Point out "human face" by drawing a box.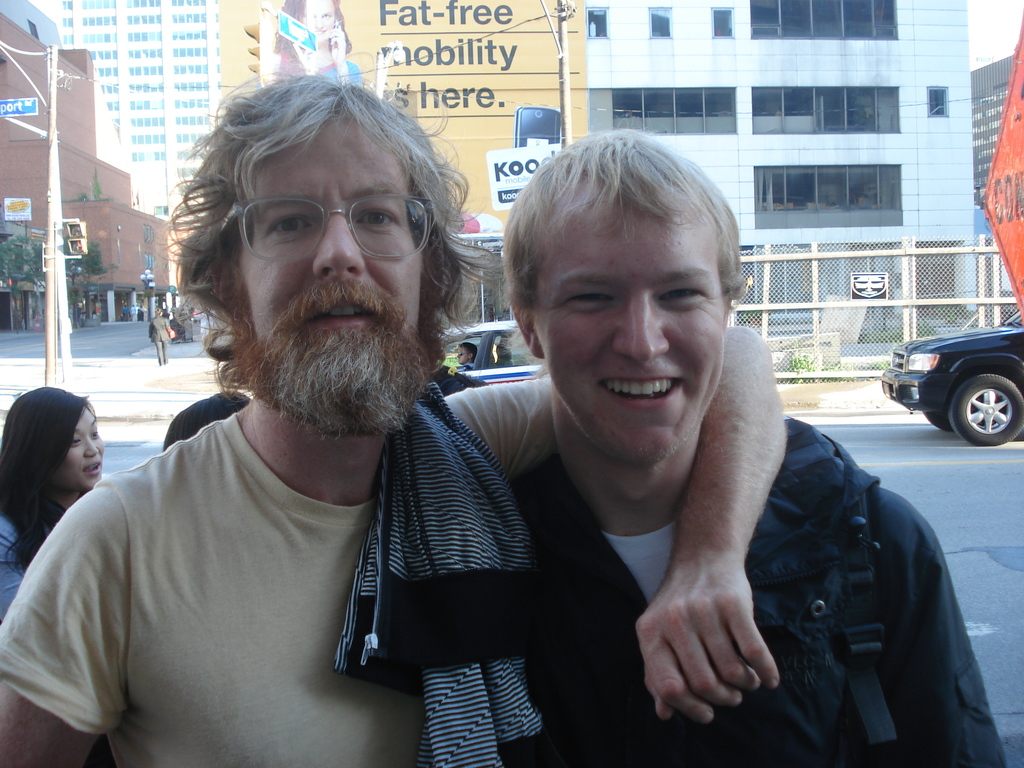
box=[535, 206, 728, 463].
